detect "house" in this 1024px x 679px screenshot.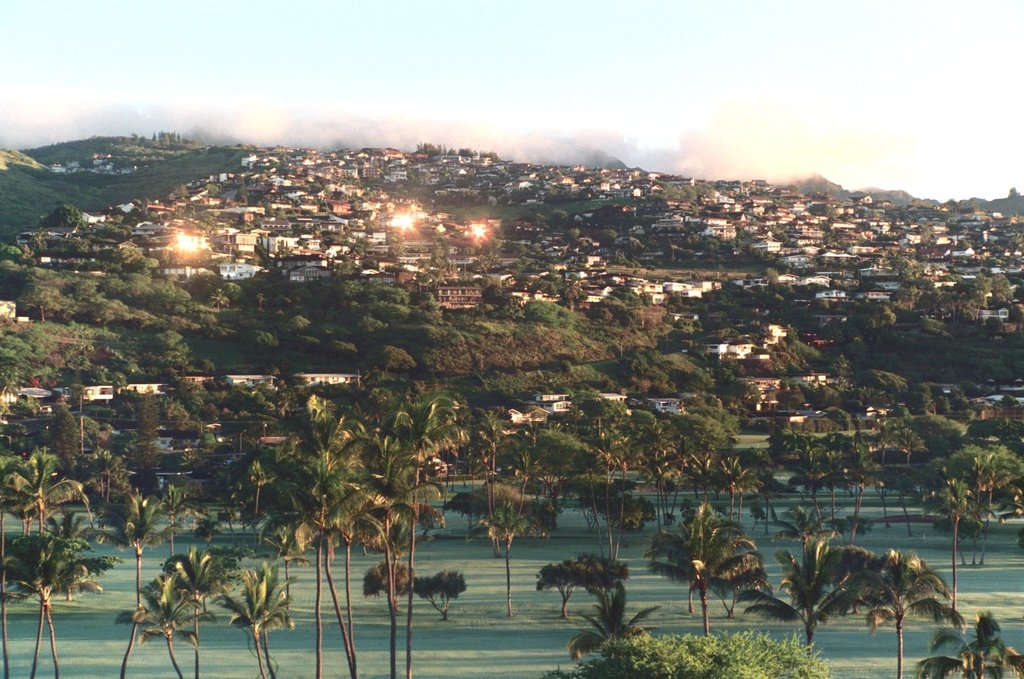
Detection: <bbox>268, 204, 291, 212</bbox>.
